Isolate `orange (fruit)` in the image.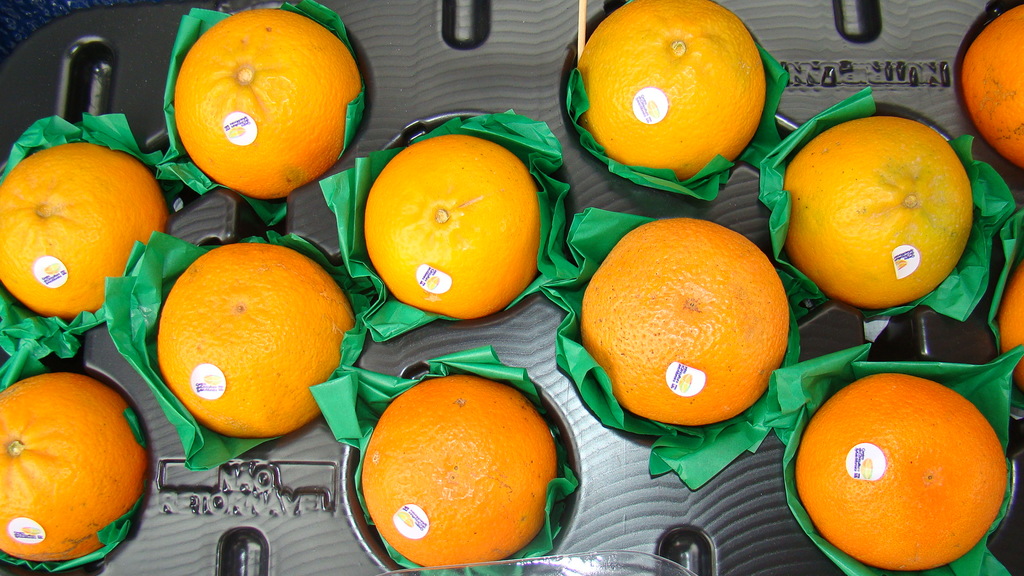
Isolated region: region(173, 14, 365, 203).
